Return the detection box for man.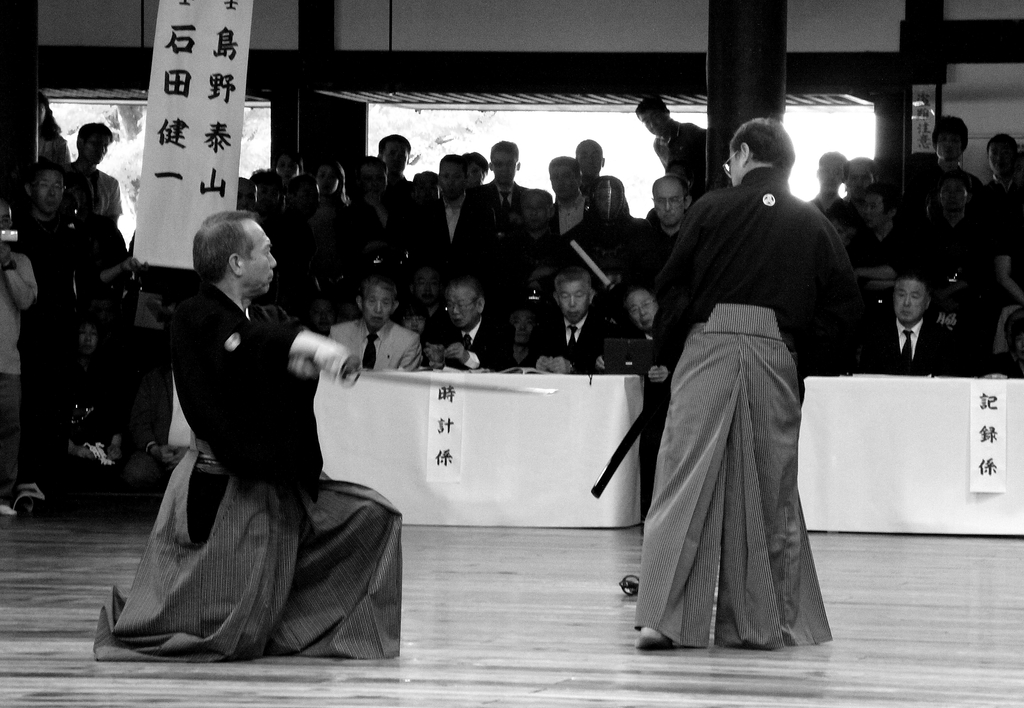
x1=12, y1=158, x2=110, y2=515.
